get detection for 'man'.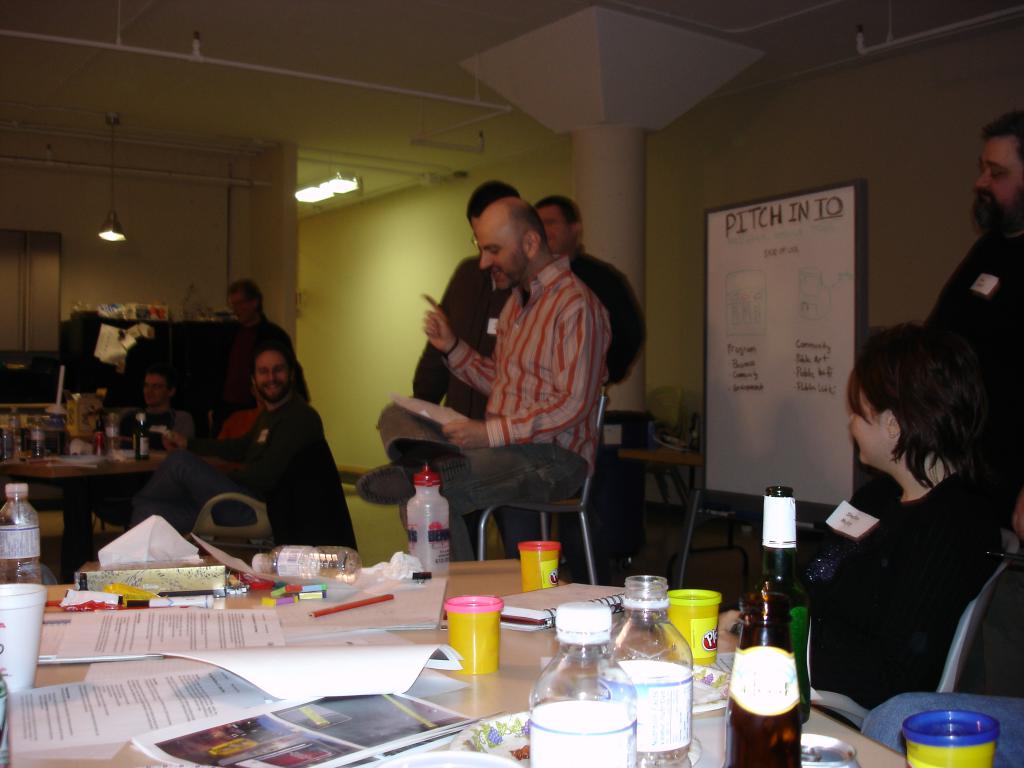
Detection: select_region(364, 194, 614, 547).
